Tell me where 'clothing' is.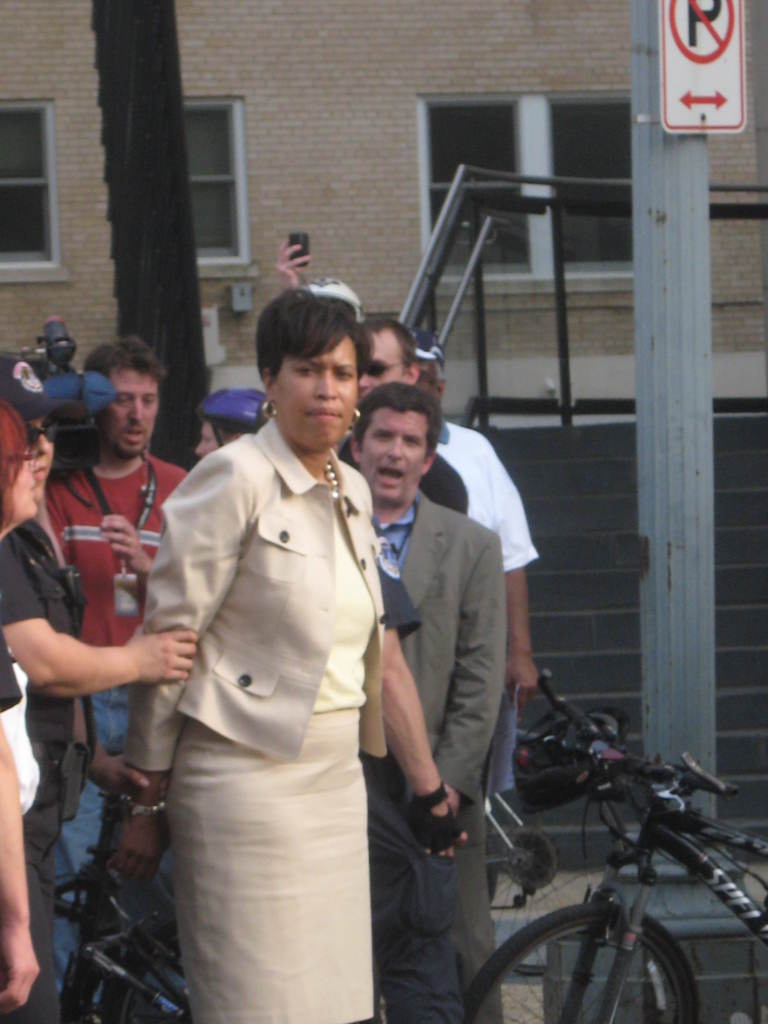
'clothing' is at <bbox>360, 489, 496, 1023</bbox>.
